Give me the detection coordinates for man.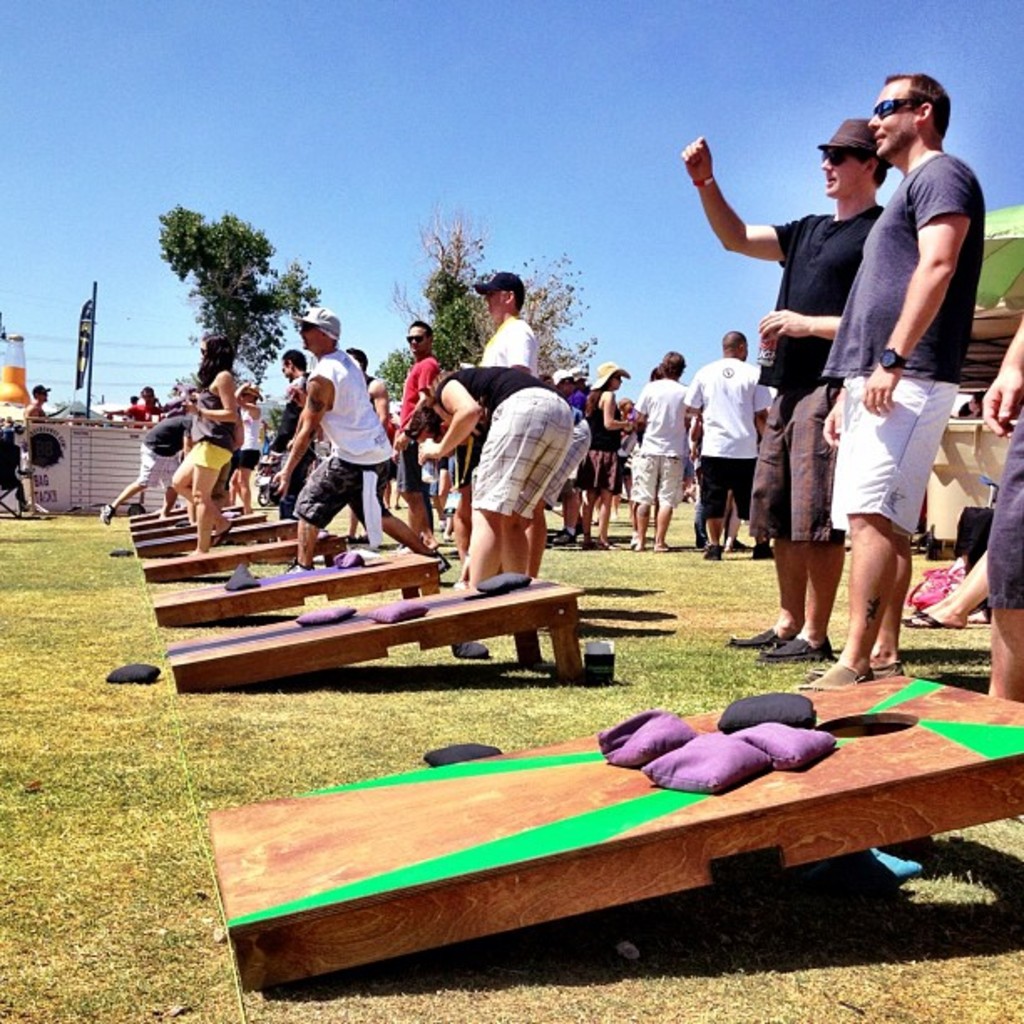
x1=445 y1=343 x2=599 y2=594.
